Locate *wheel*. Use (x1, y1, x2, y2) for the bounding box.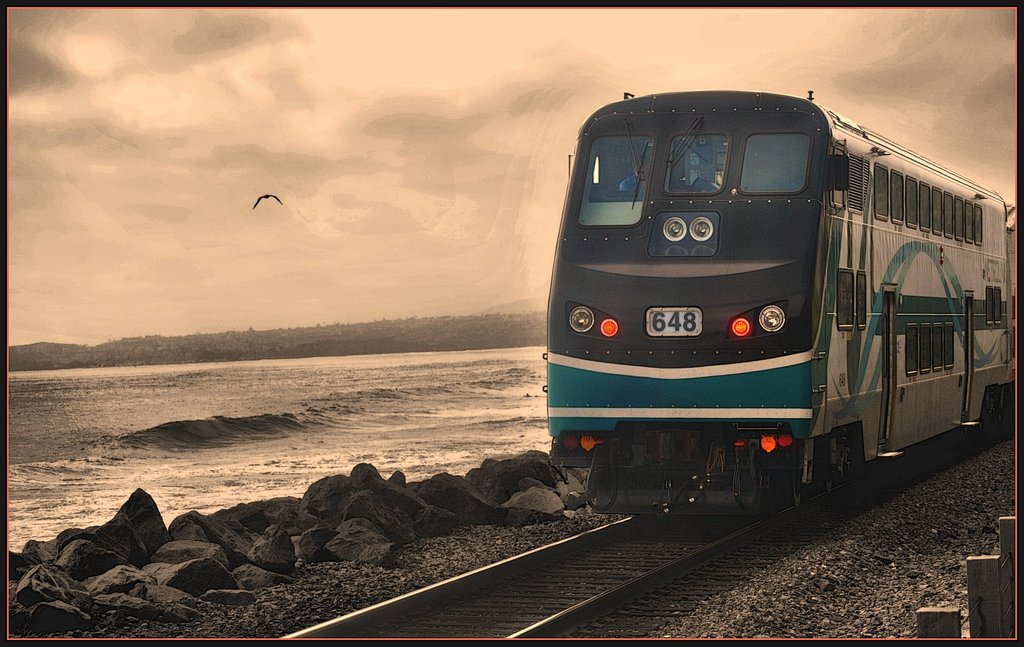
(789, 484, 802, 509).
